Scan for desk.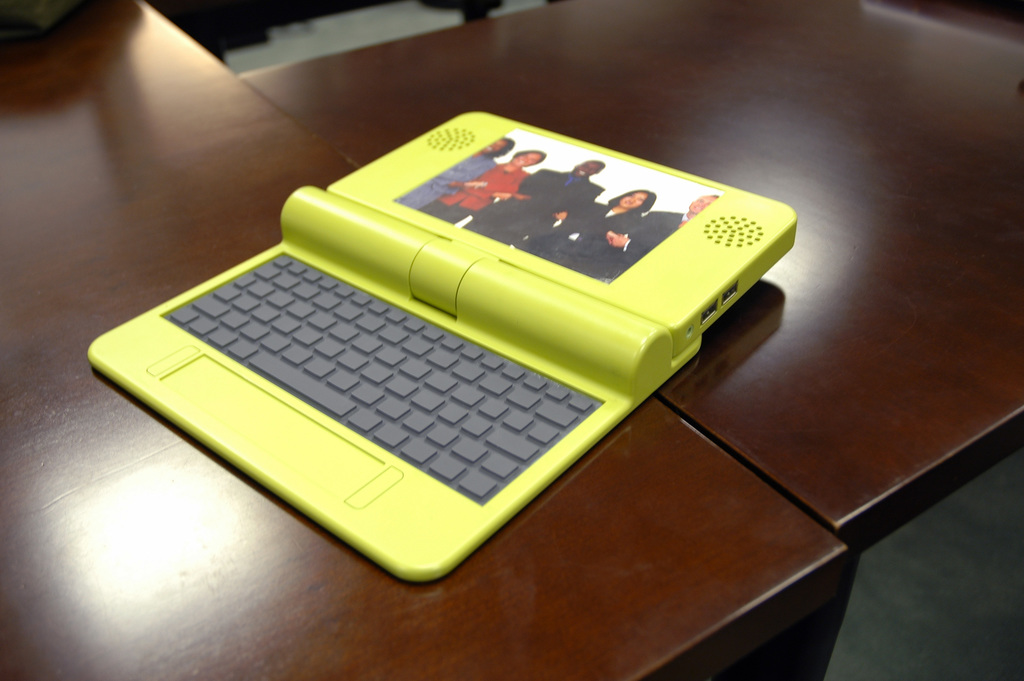
Scan result: (0,0,843,680).
